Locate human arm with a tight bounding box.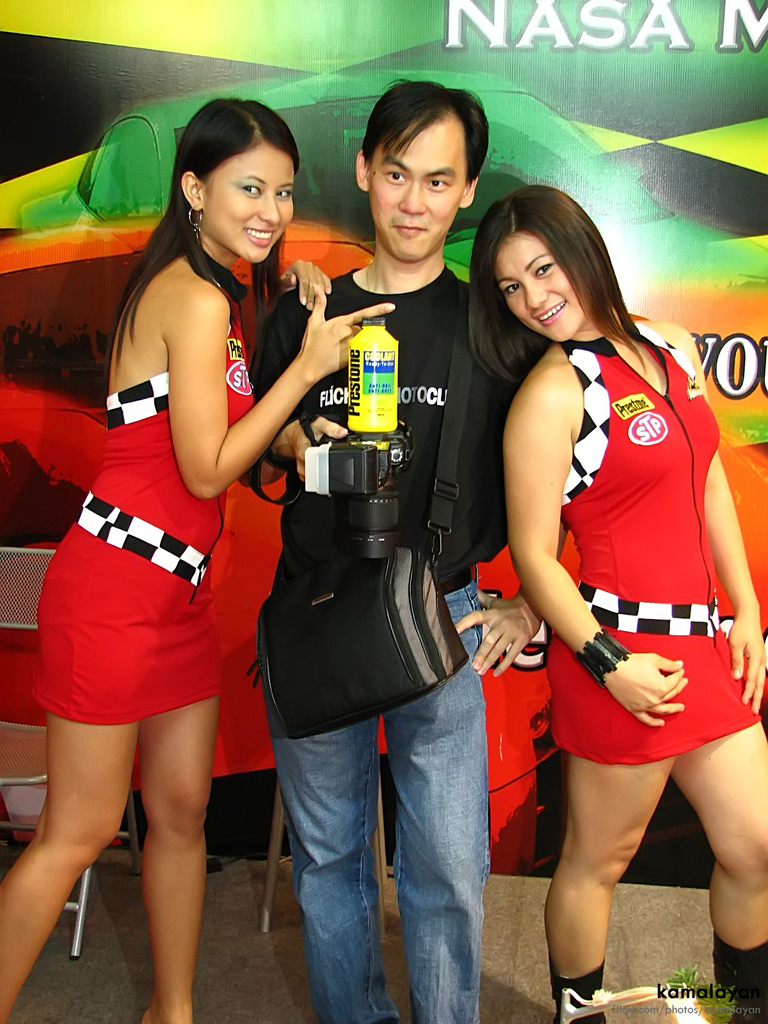
[272,309,355,505].
